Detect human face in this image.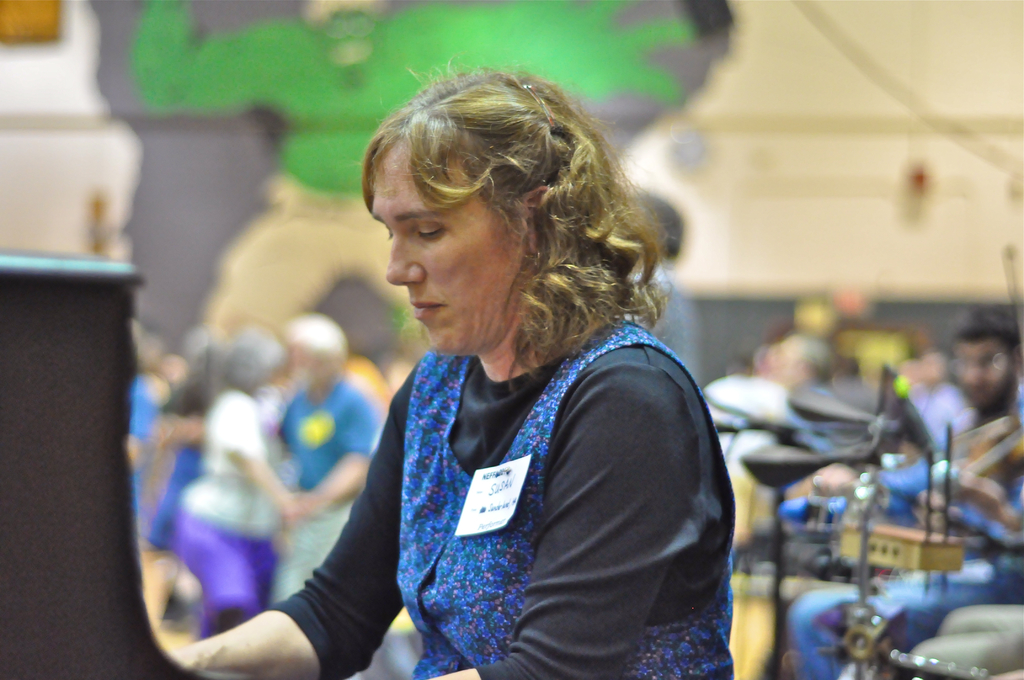
Detection: [955,334,1010,410].
